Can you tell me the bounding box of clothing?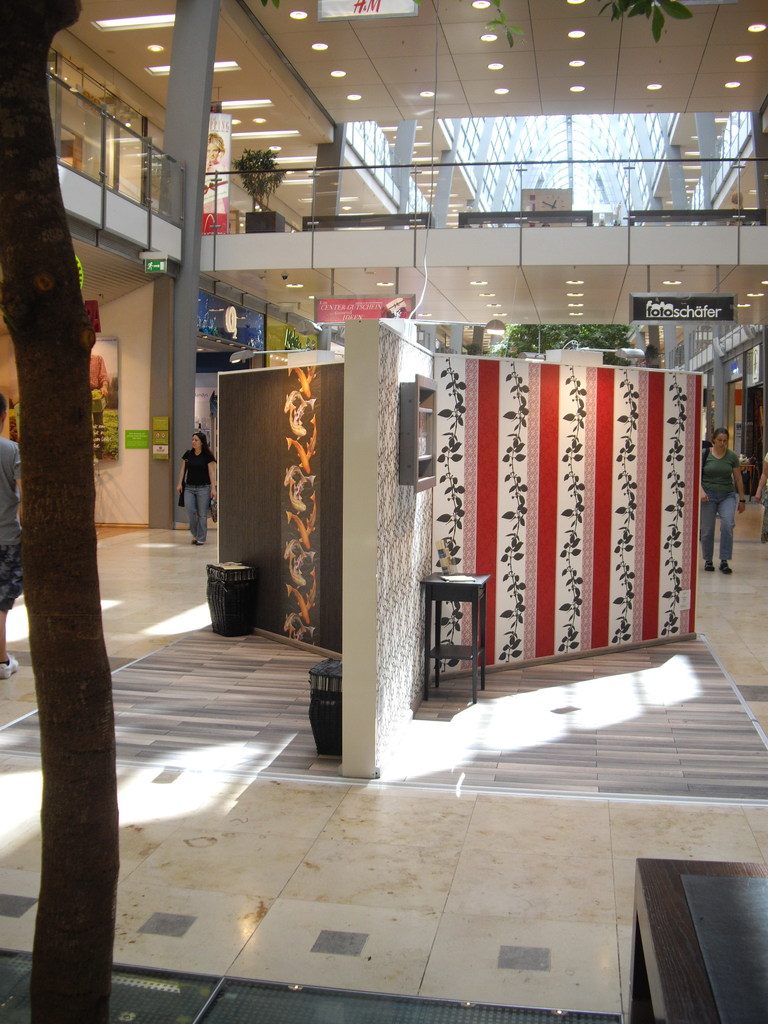
[left=701, top=452, right=741, bottom=560].
